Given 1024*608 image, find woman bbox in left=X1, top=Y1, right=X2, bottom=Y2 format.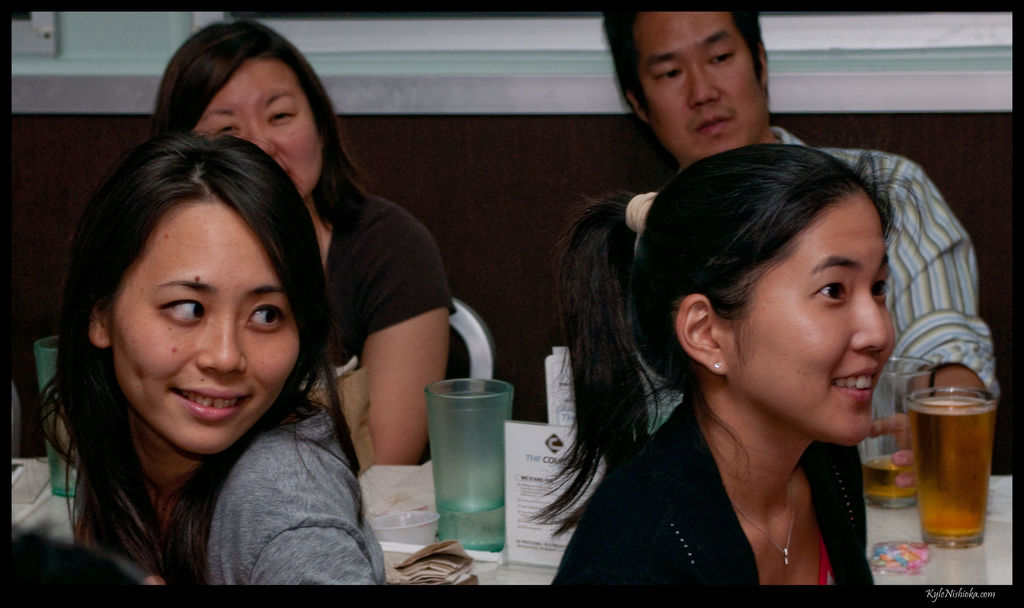
left=145, top=15, right=472, bottom=461.
